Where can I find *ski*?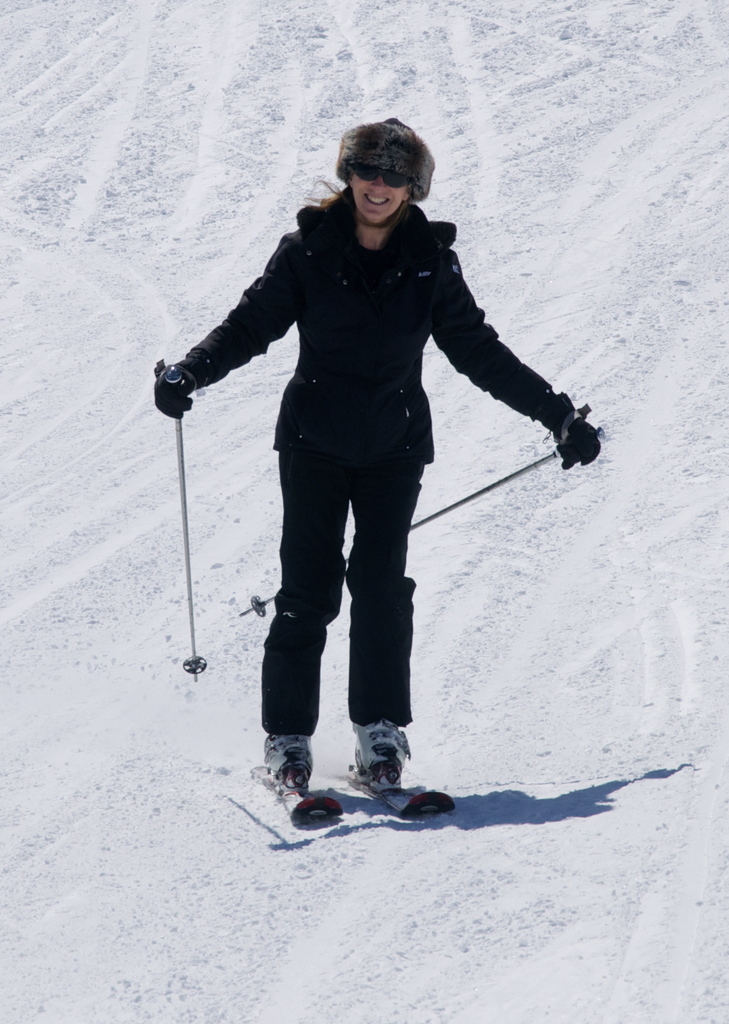
You can find it at <region>336, 767, 453, 826</region>.
